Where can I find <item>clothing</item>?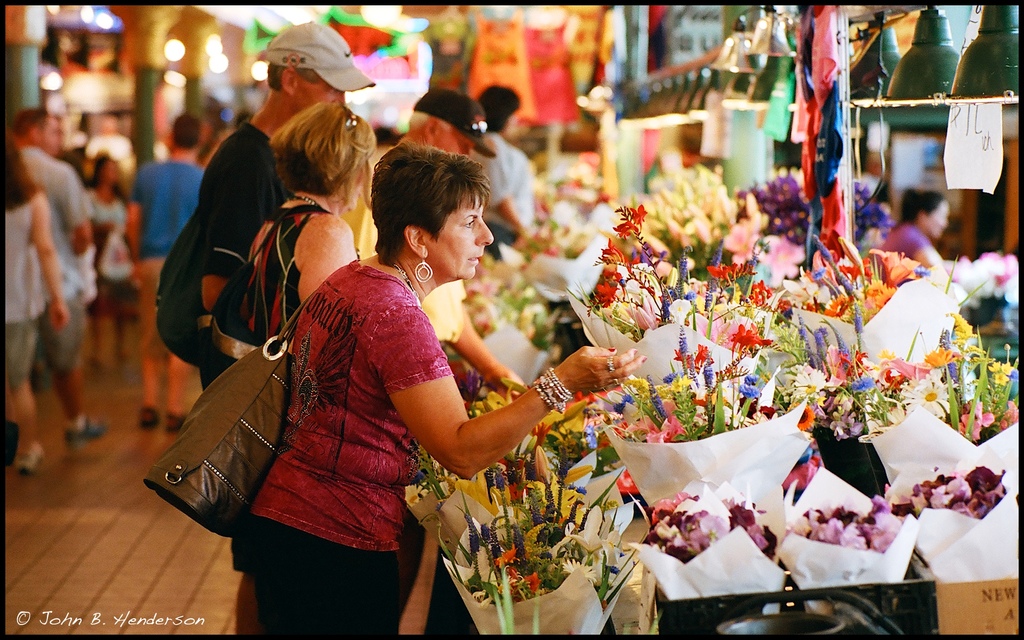
You can find it at bbox=(12, 138, 97, 378).
